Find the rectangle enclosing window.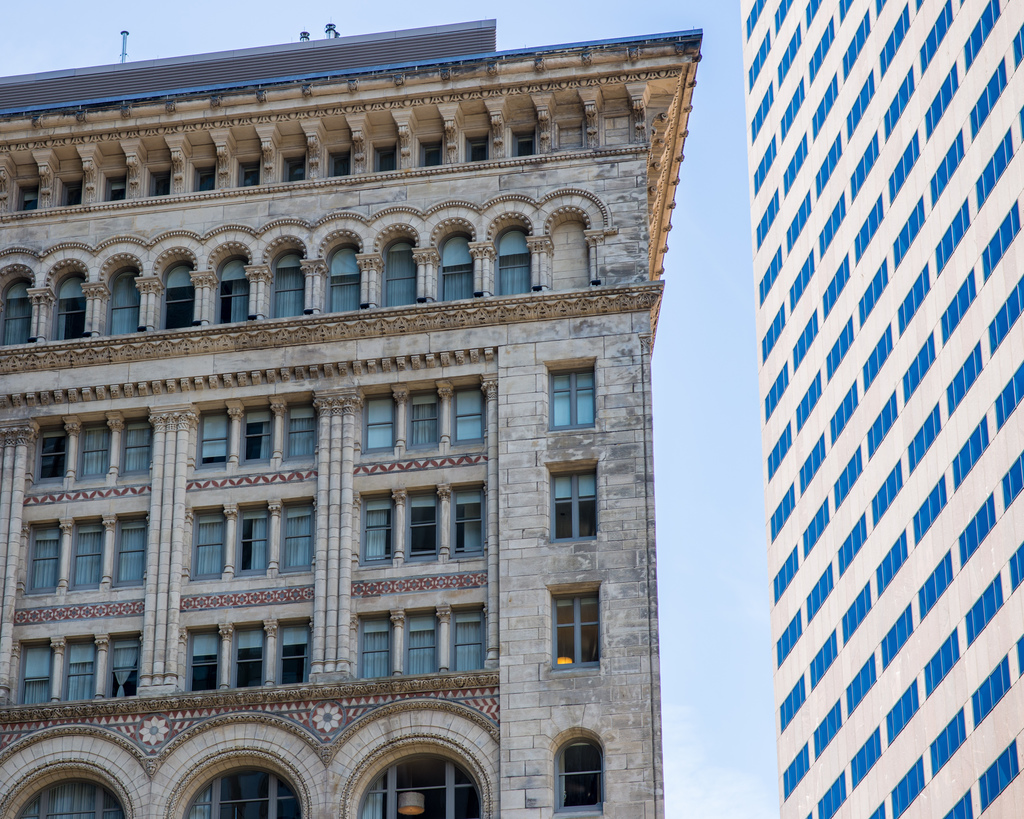
<region>457, 613, 481, 669</region>.
